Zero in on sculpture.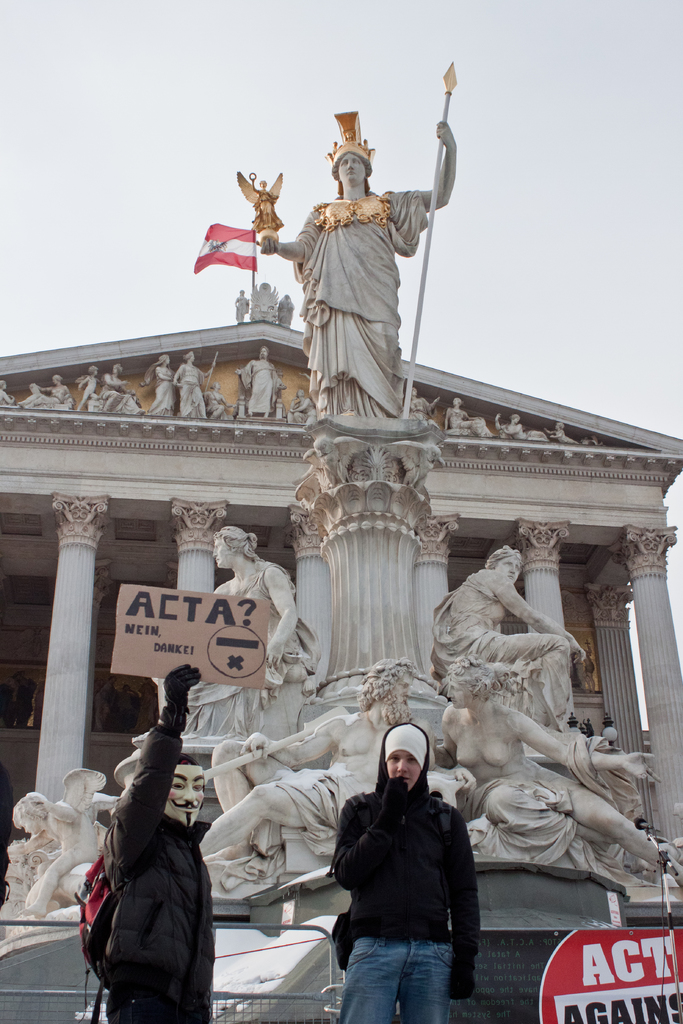
Zeroed in: [274,110,460,429].
